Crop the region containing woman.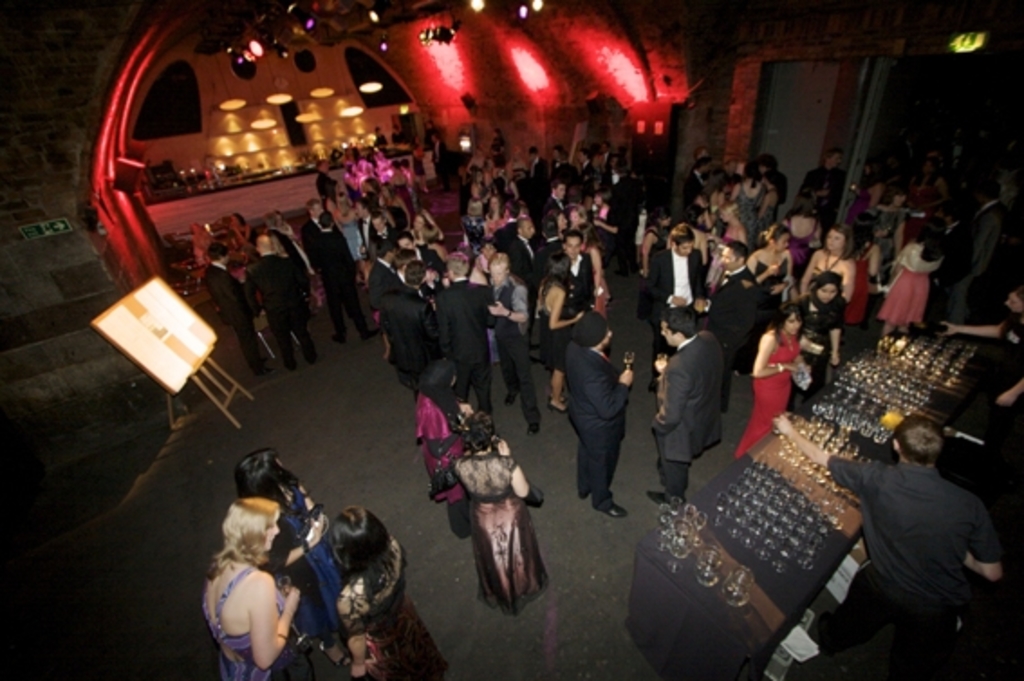
Crop region: <bbox>209, 497, 341, 679</bbox>.
